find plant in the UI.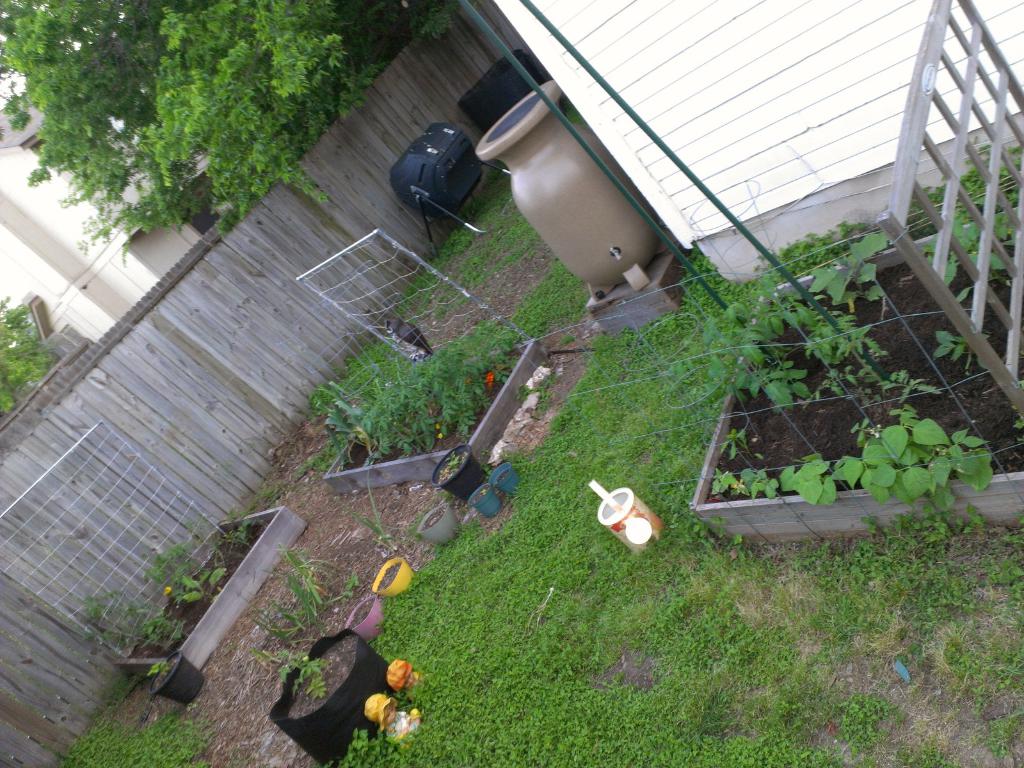
UI element at box(744, 458, 787, 498).
